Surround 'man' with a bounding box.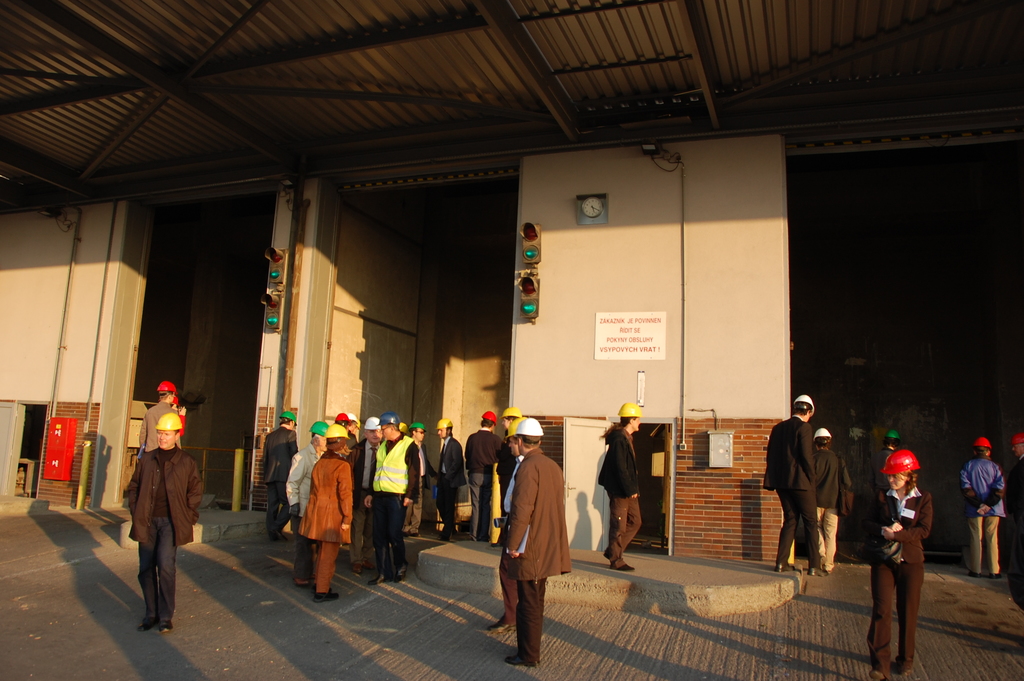
box(115, 404, 197, 636).
